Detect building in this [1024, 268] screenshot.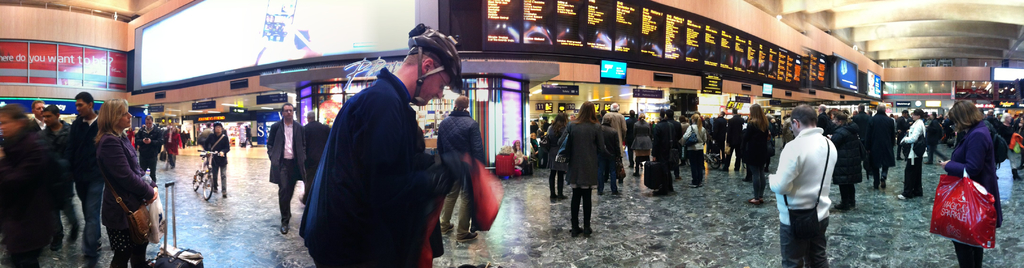
Detection: bbox=(0, 0, 1023, 267).
